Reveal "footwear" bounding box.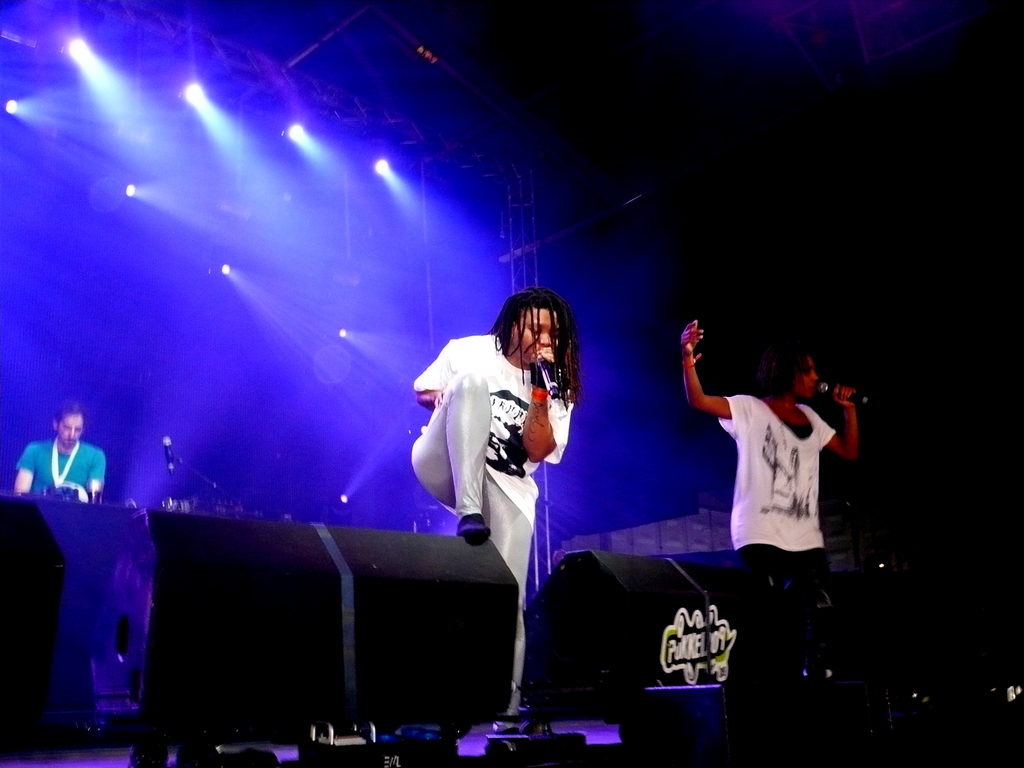
Revealed: <box>480,710,523,736</box>.
